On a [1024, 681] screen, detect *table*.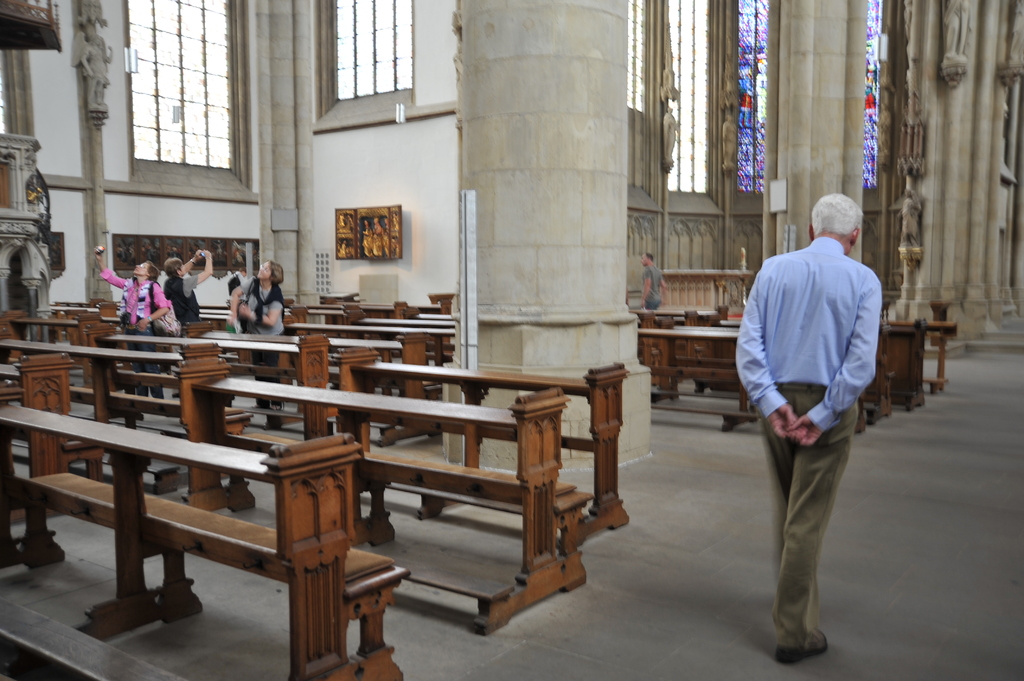
0 432 414 680.
